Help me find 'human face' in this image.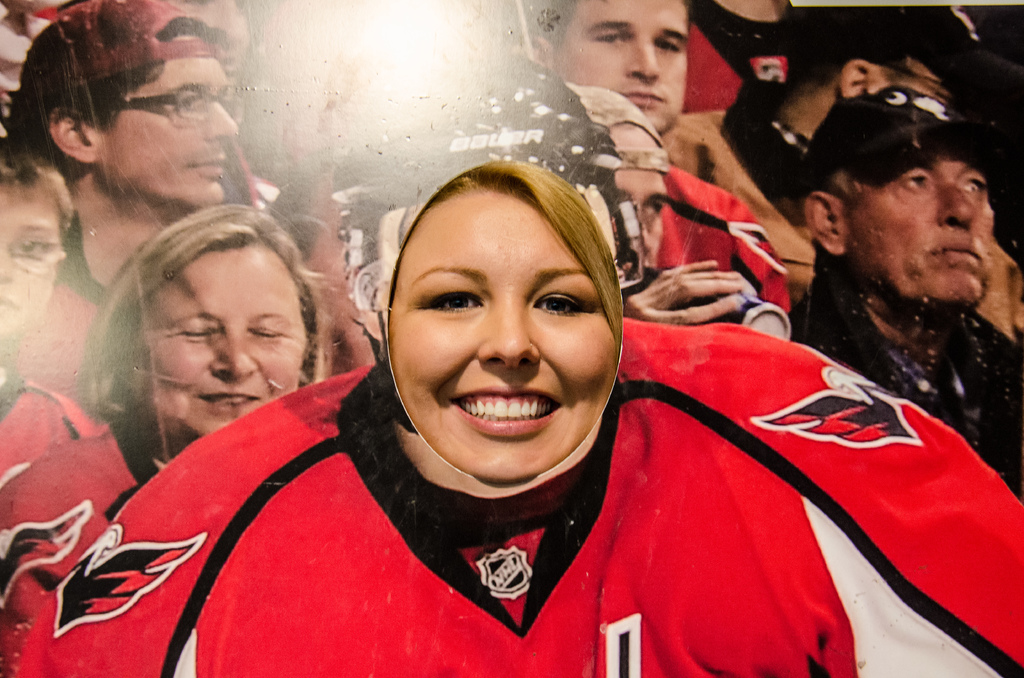
Found it: bbox=[861, 49, 963, 96].
